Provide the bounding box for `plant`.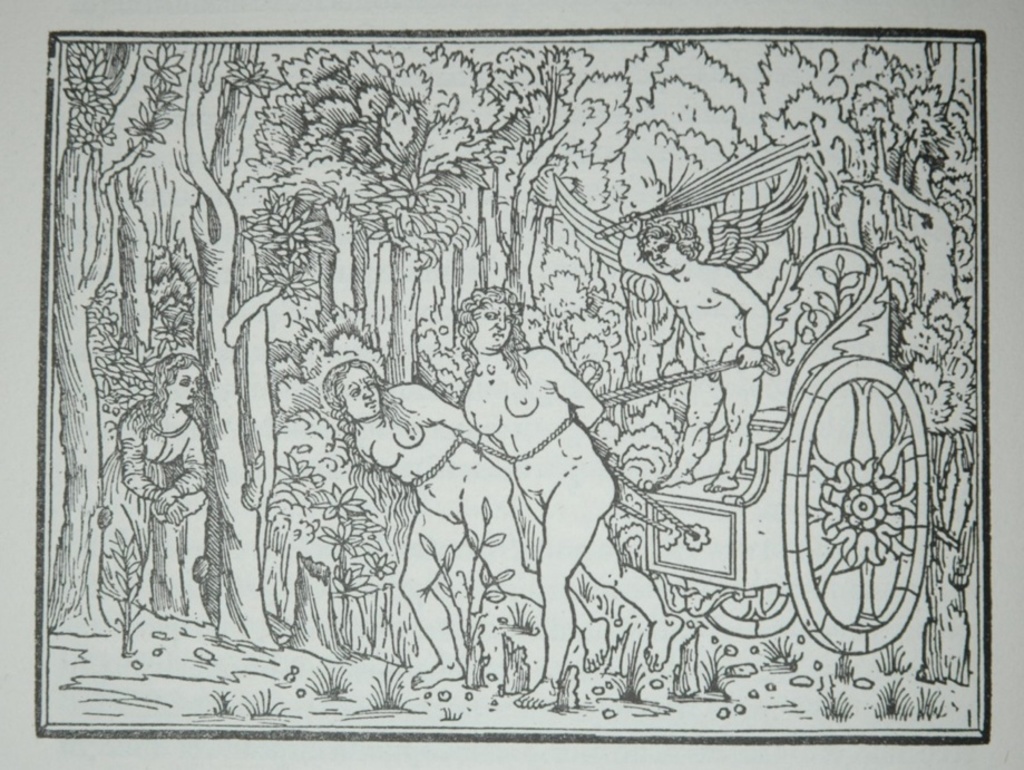
(x1=86, y1=520, x2=164, y2=664).
